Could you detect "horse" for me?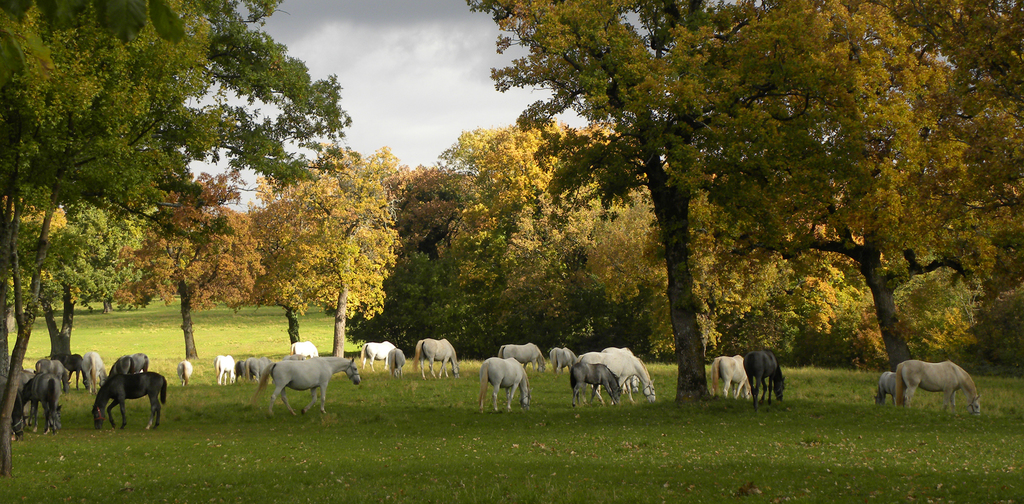
Detection result: 177, 360, 193, 384.
